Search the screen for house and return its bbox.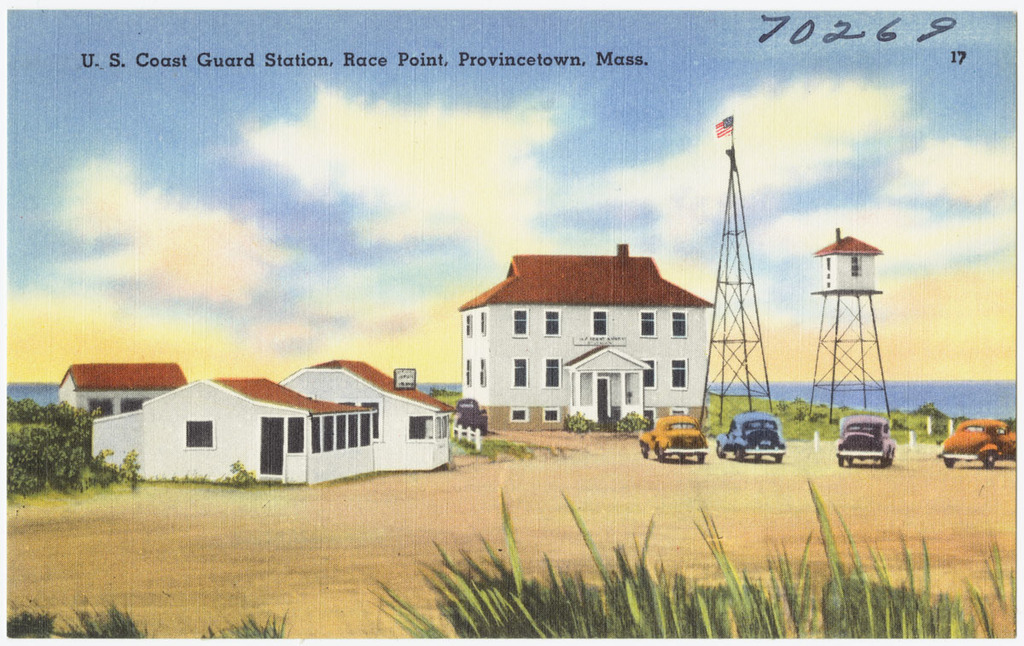
Found: <region>814, 229, 900, 429</region>.
